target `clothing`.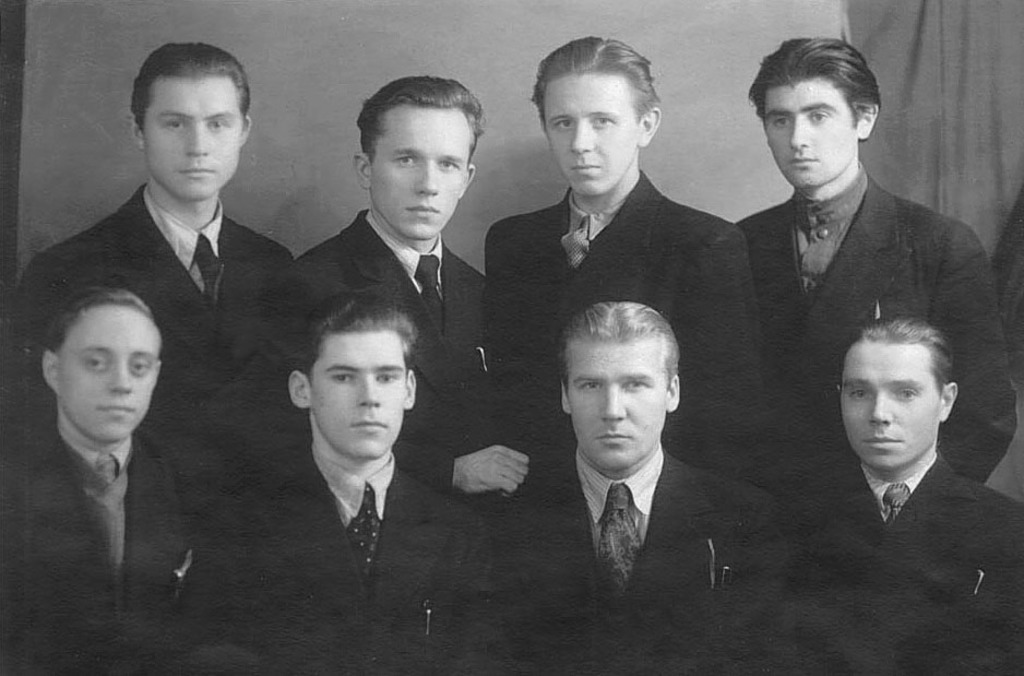
Target region: <region>0, 425, 257, 675</region>.
